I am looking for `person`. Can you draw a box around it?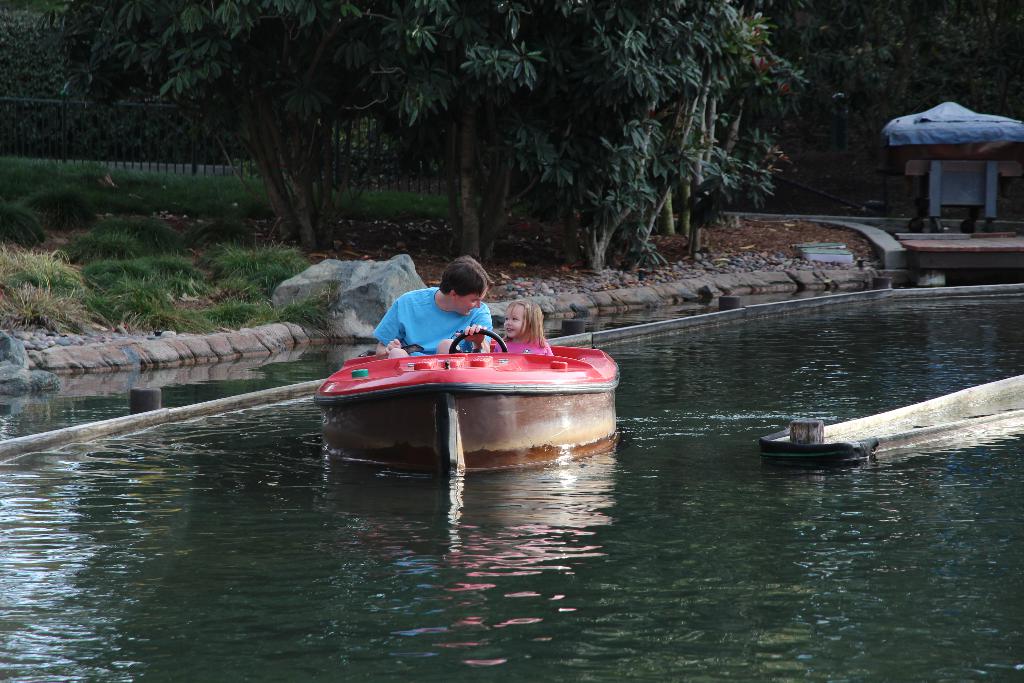
Sure, the bounding box is region(372, 260, 516, 366).
